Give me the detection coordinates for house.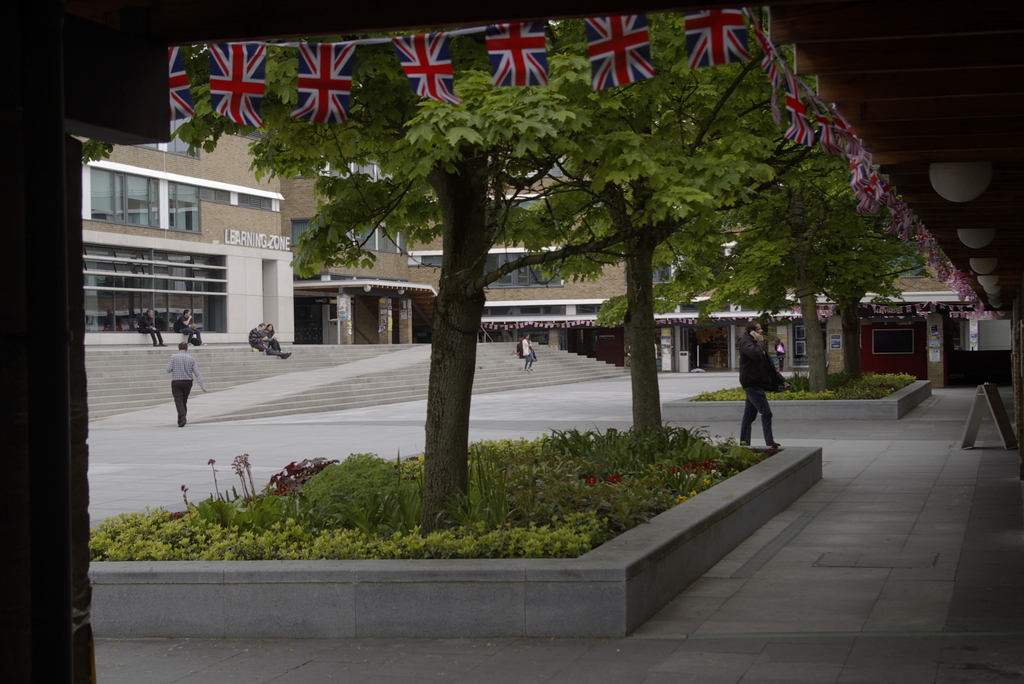
(285, 136, 760, 330).
